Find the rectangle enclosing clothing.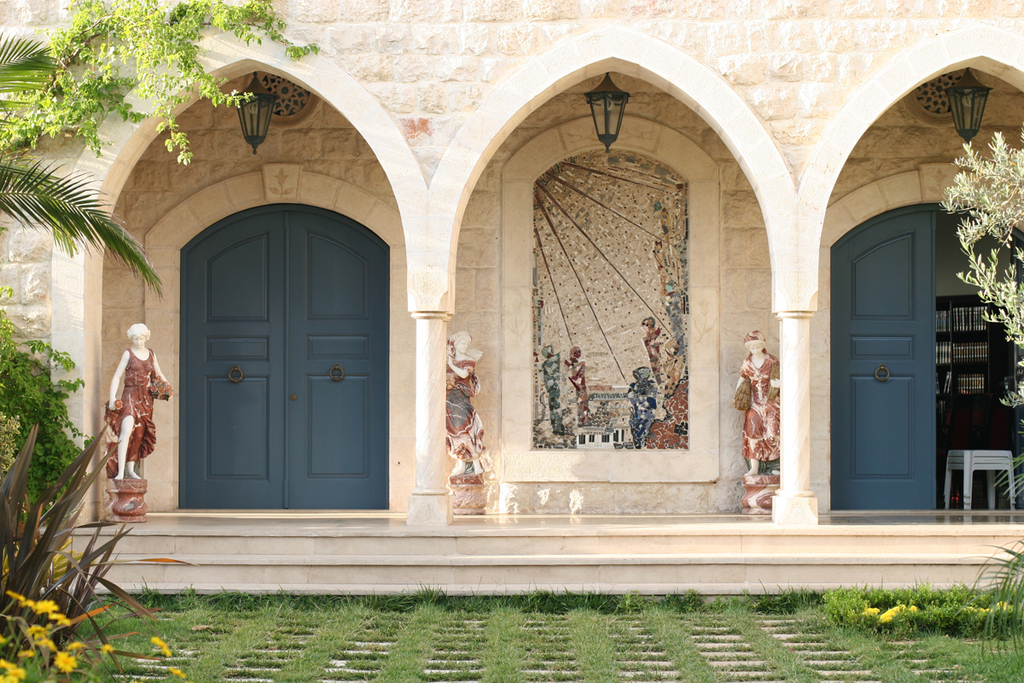
left=542, top=352, right=565, bottom=430.
